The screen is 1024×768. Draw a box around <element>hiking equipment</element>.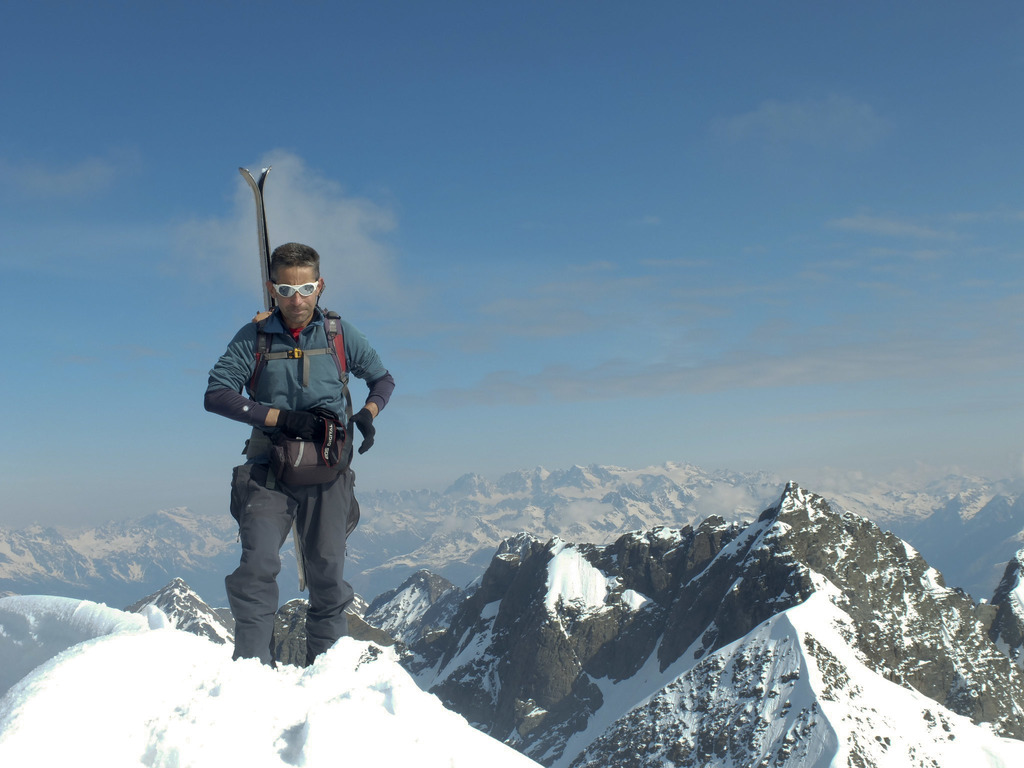
268:396:342:441.
